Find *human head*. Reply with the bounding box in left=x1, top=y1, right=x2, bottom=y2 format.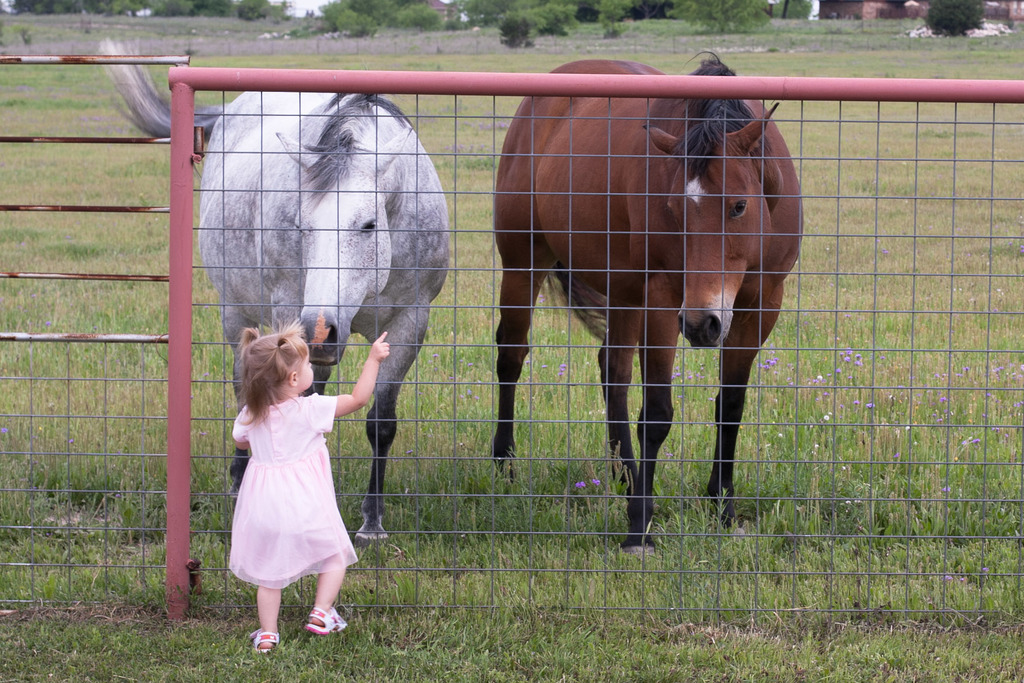
left=232, top=329, right=311, bottom=415.
